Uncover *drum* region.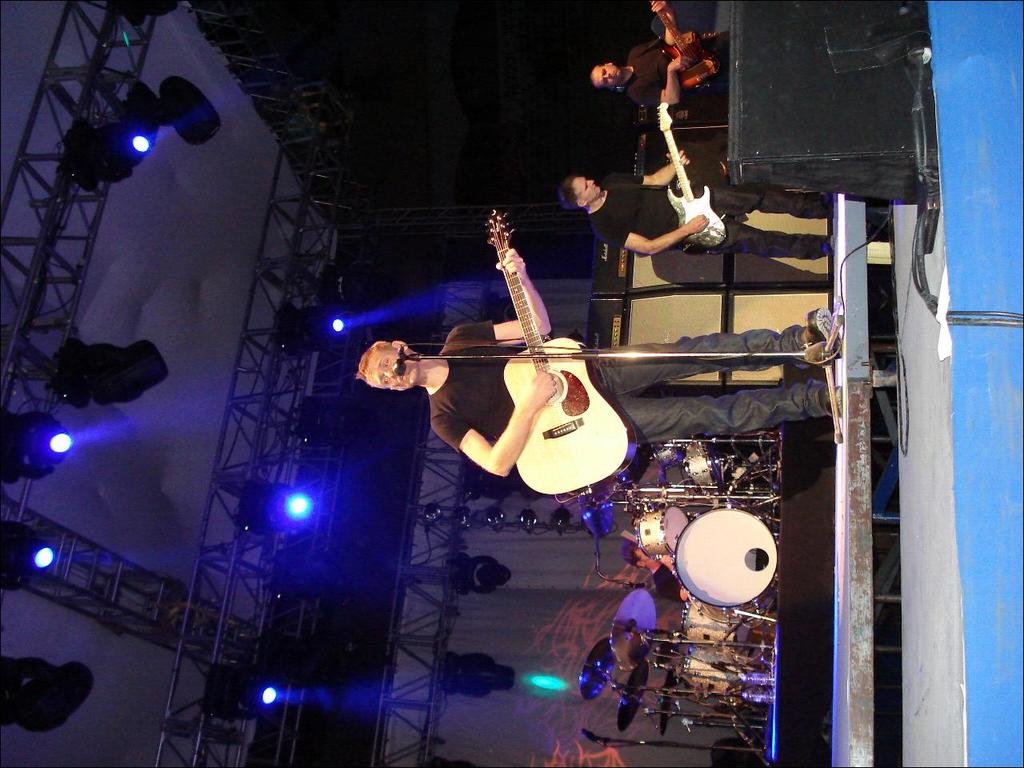
Uncovered: 684, 440, 724, 490.
